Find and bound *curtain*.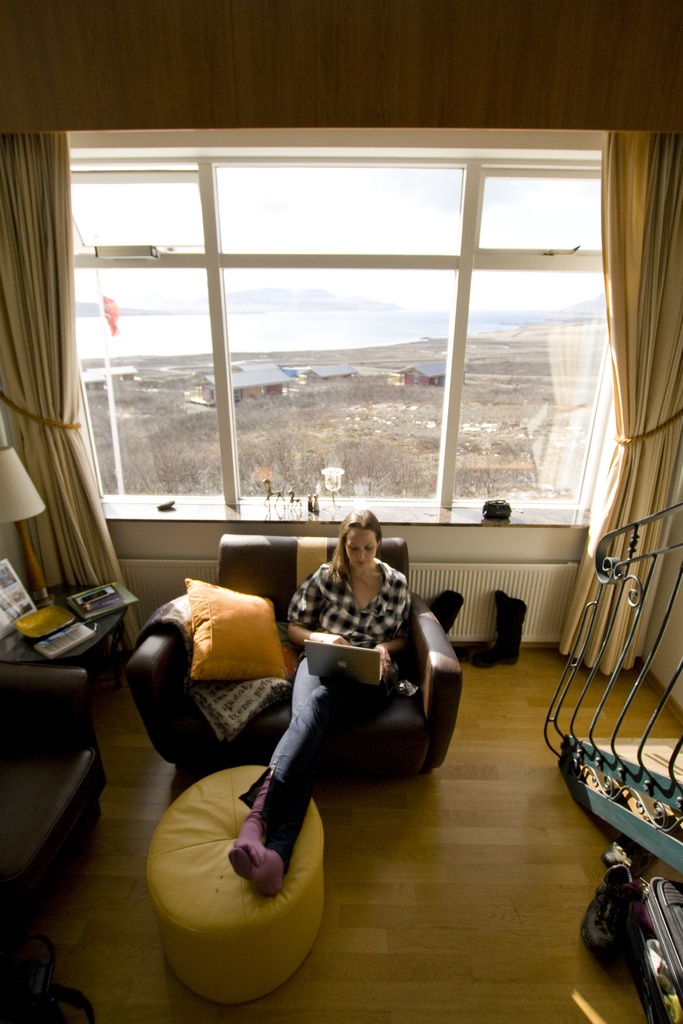
Bound: bbox(559, 134, 682, 682).
